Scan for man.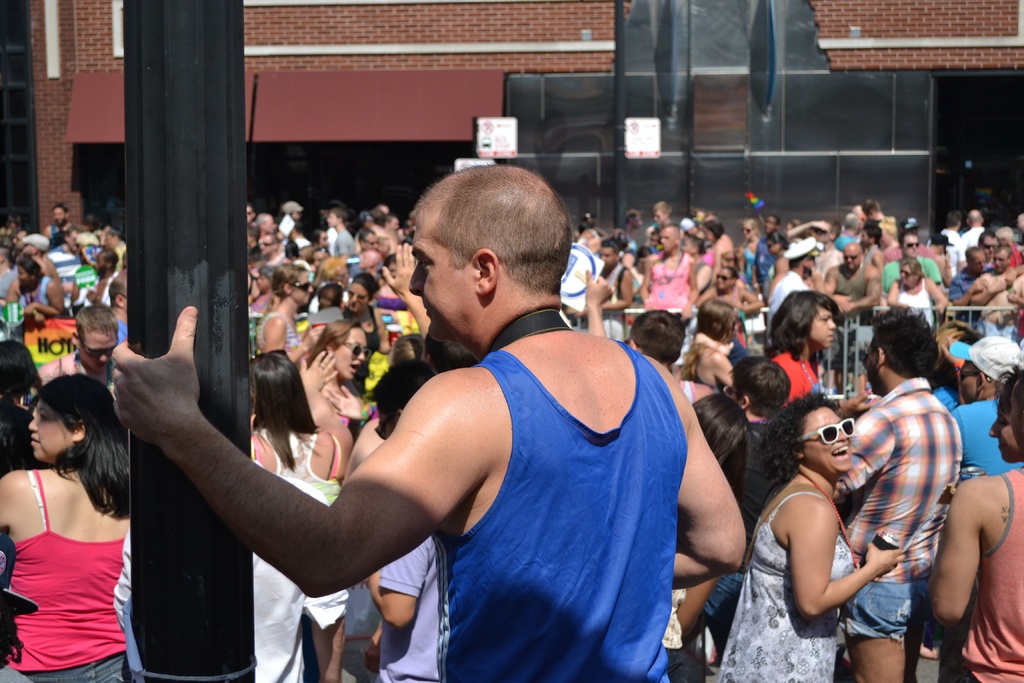
Scan result: left=42, top=204, right=75, bottom=240.
